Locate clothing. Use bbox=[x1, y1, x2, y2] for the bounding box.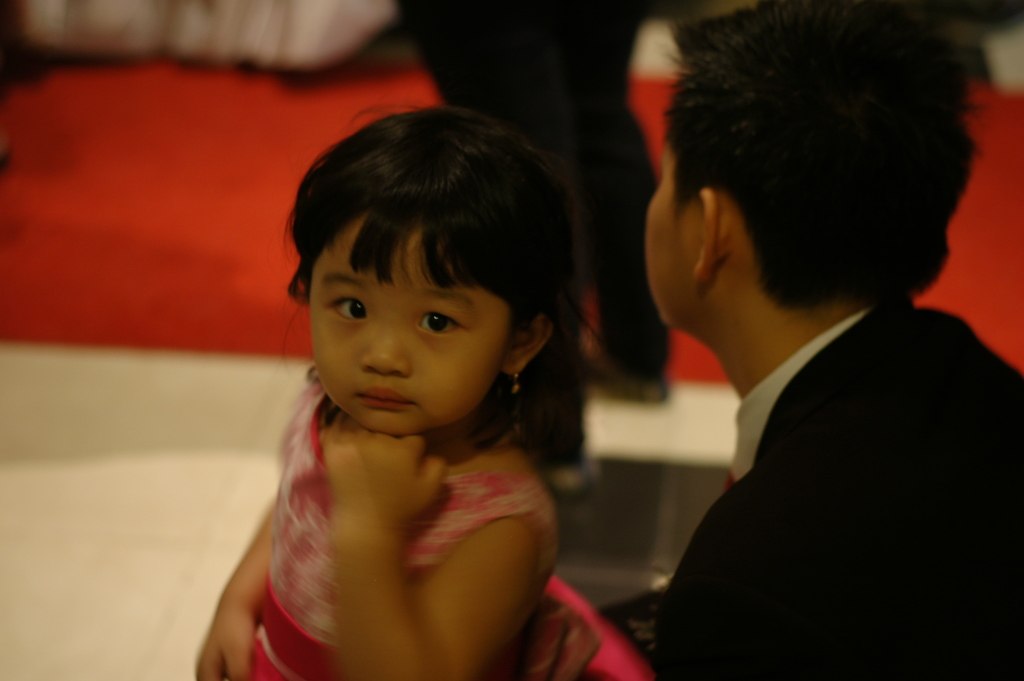
bbox=[630, 217, 993, 678].
